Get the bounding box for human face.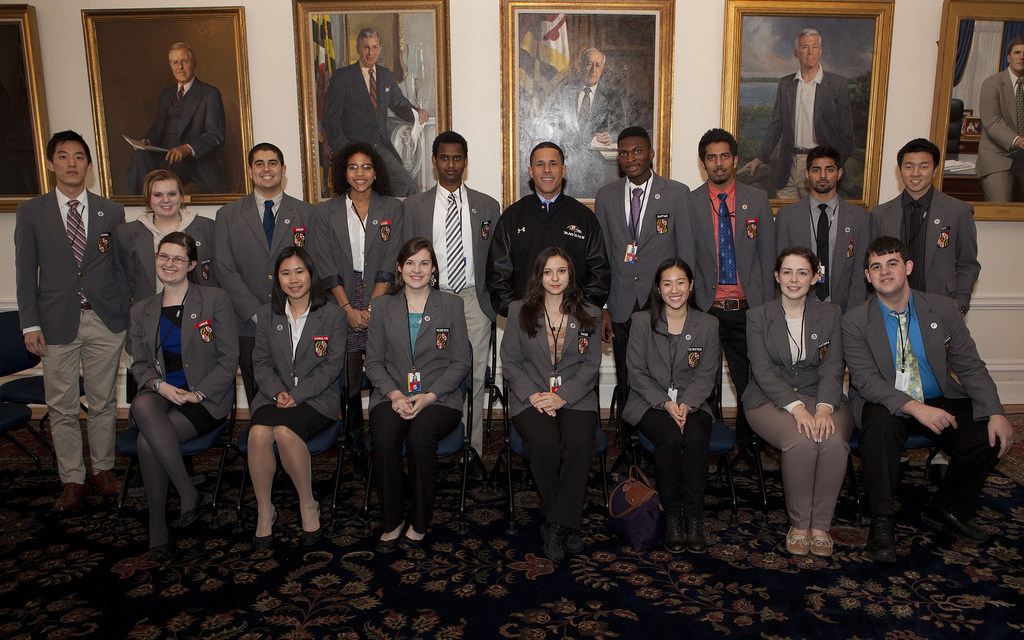
<region>54, 141, 89, 183</region>.
